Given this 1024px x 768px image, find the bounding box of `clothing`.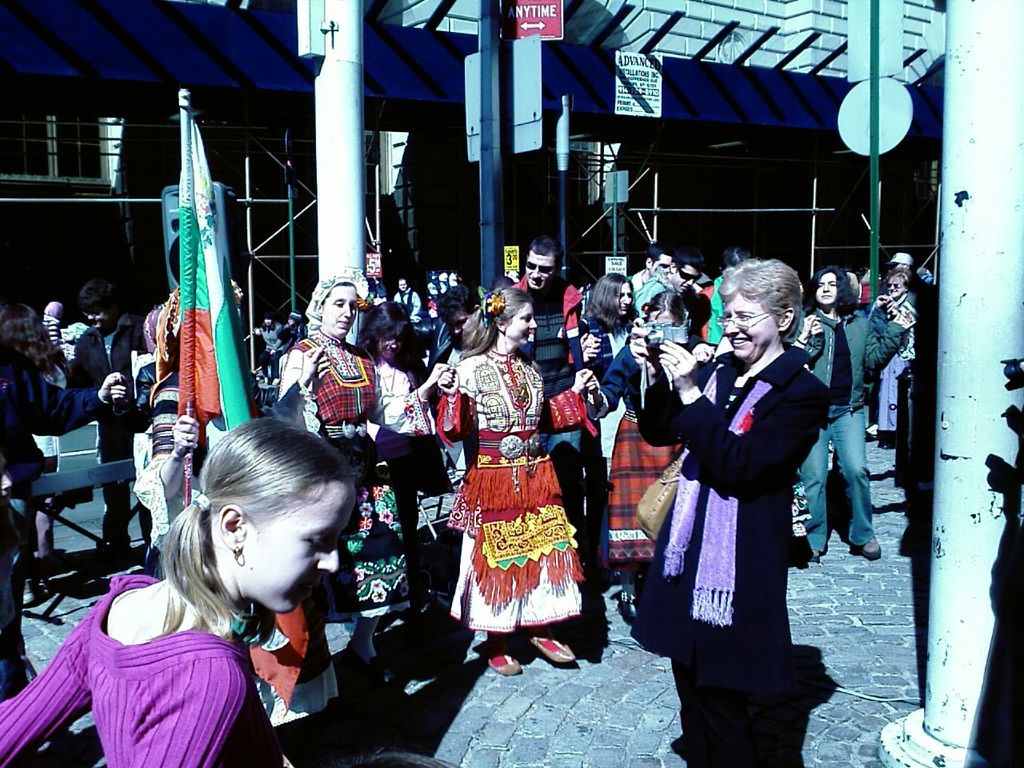
{"left": 71, "top": 319, "right": 157, "bottom": 555}.
